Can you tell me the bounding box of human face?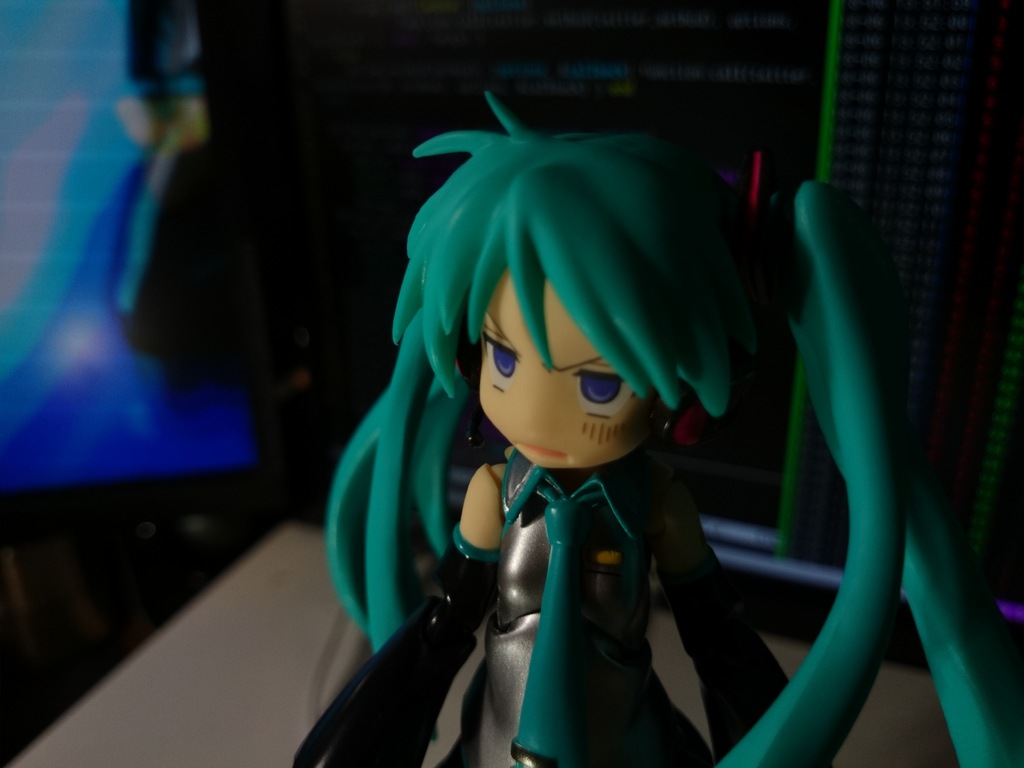
bbox=(470, 282, 678, 468).
